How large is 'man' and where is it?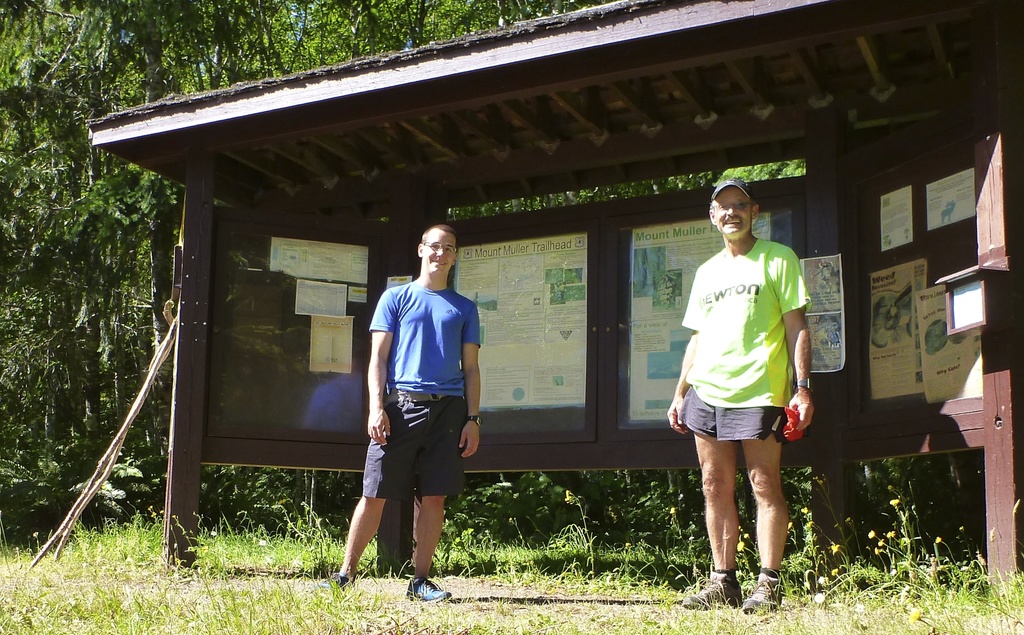
Bounding box: bbox=[301, 227, 483, 601].
